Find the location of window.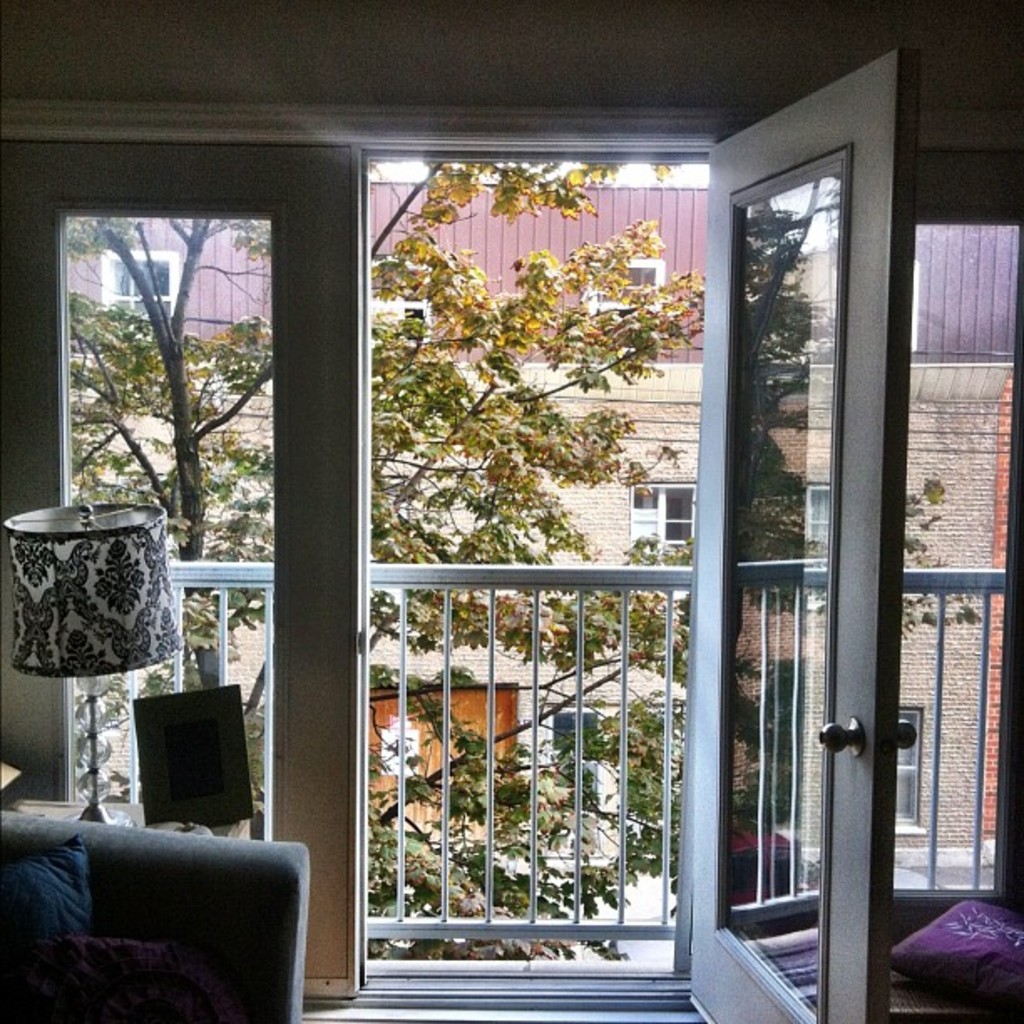
Location: <box>584,256,668,336</box>.
